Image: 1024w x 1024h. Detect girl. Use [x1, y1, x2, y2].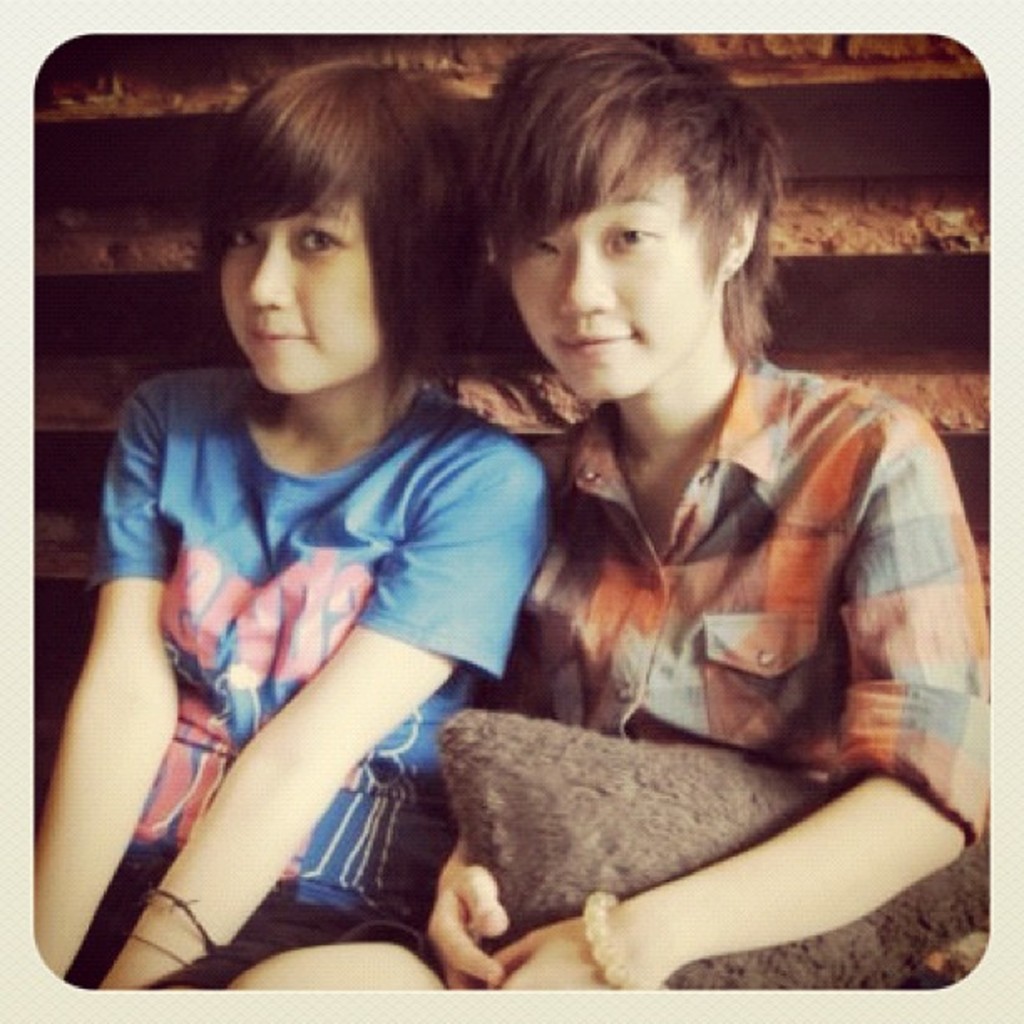
[30, 54, 556, 989].
